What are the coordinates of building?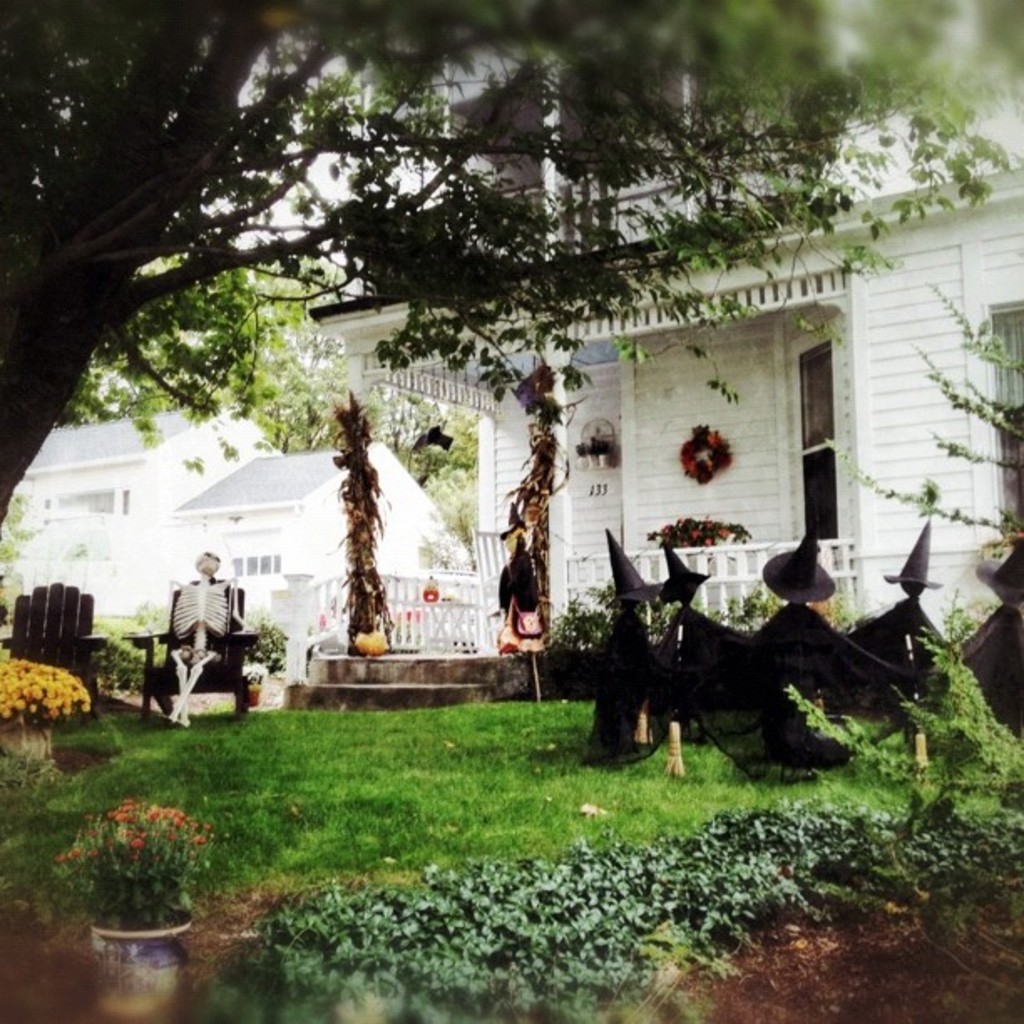
[x1=264, y1=0, x2=1021, y2=706].
